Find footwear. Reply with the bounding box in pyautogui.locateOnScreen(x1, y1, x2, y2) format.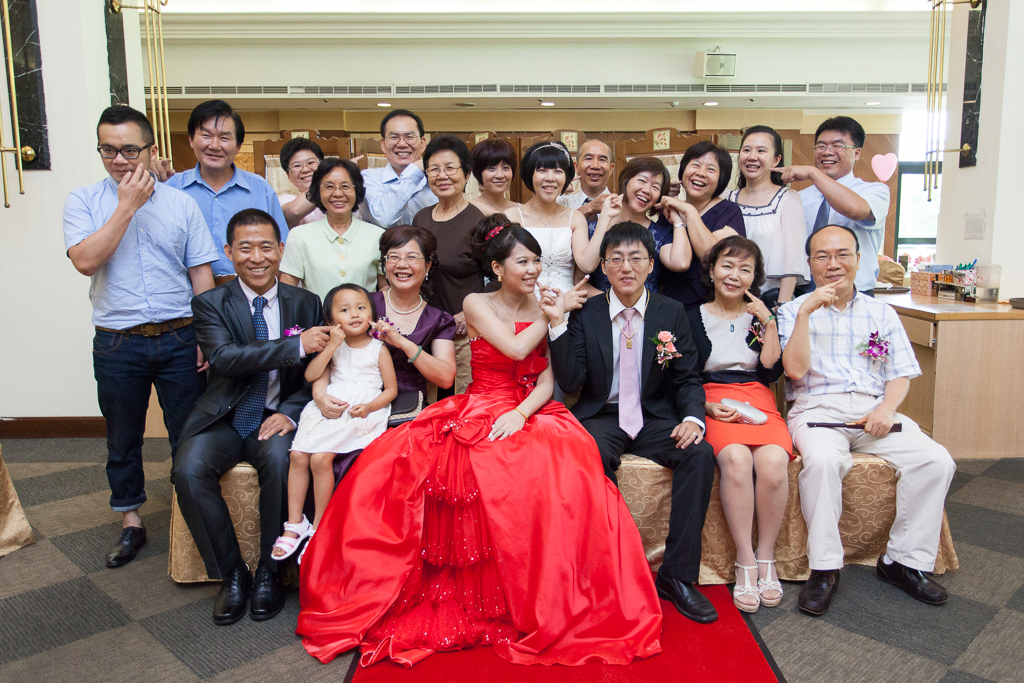
pyautogui.locateOnScreen(729, 563, 762, 614).
